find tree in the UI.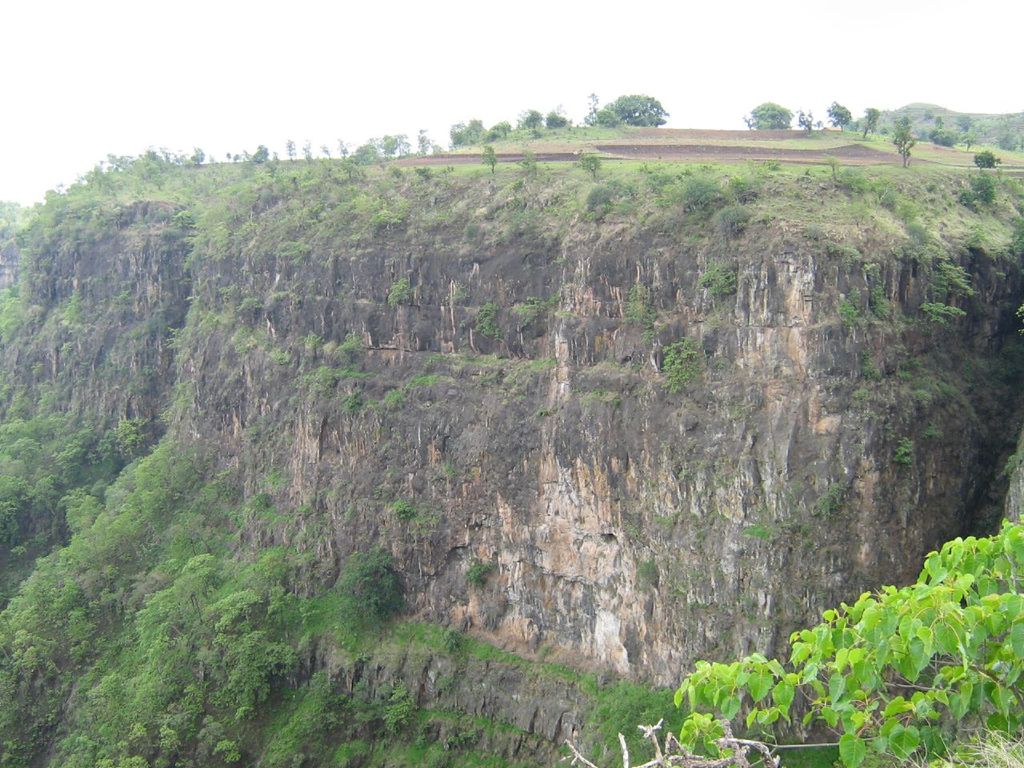
UI element at bbox=[186, 152, 199, 164].
